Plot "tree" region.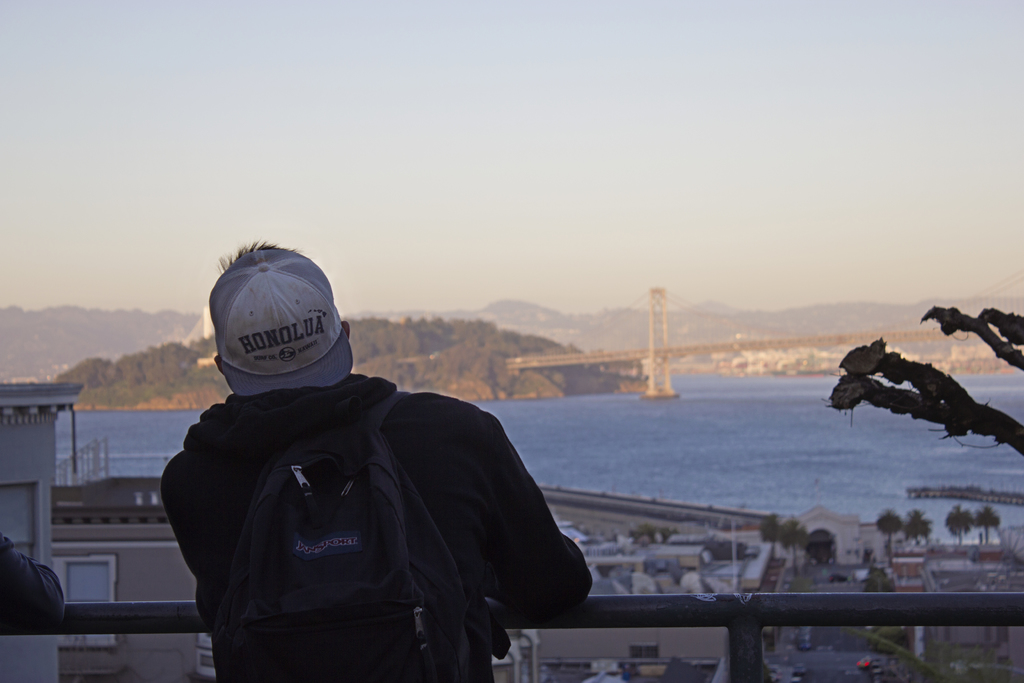
Plotted at box=[945, 504, 973, 548].
